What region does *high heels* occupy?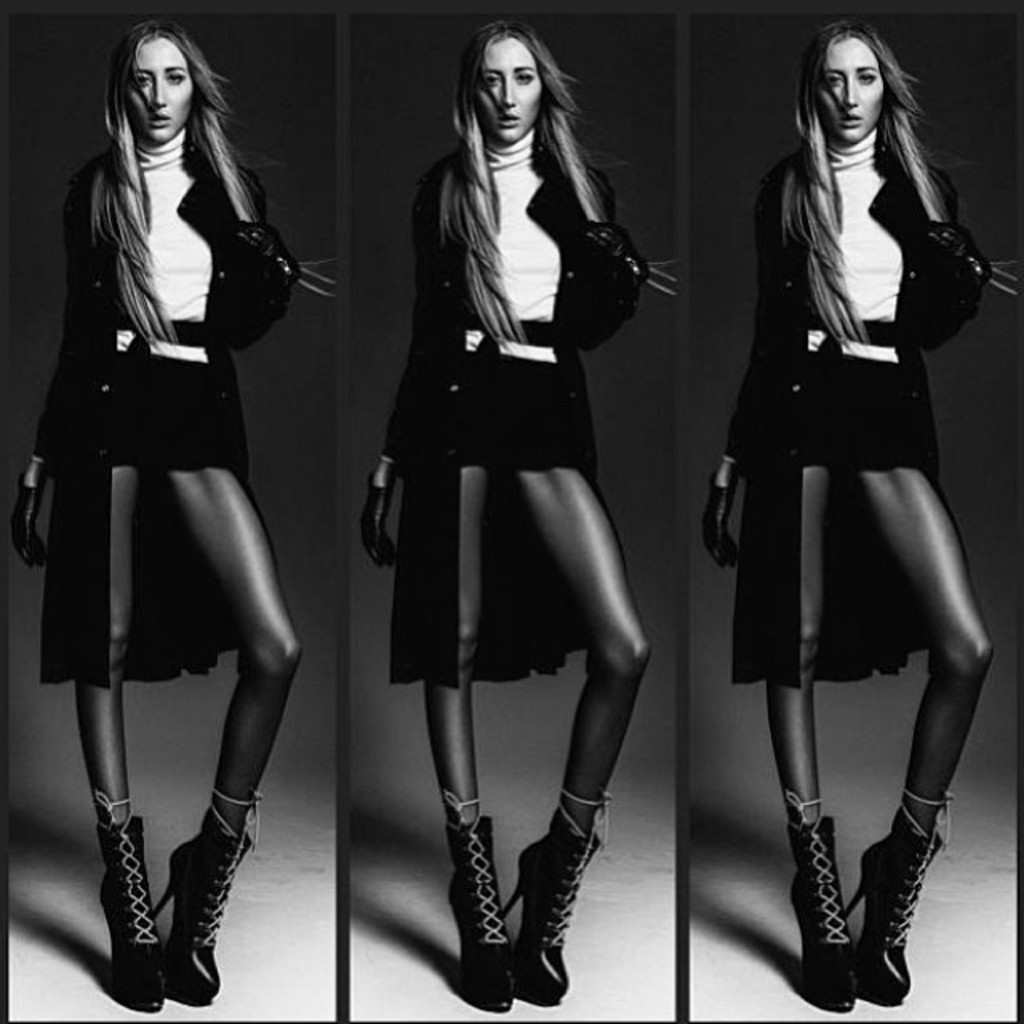
select_region(502, 790, 606, 1005).
